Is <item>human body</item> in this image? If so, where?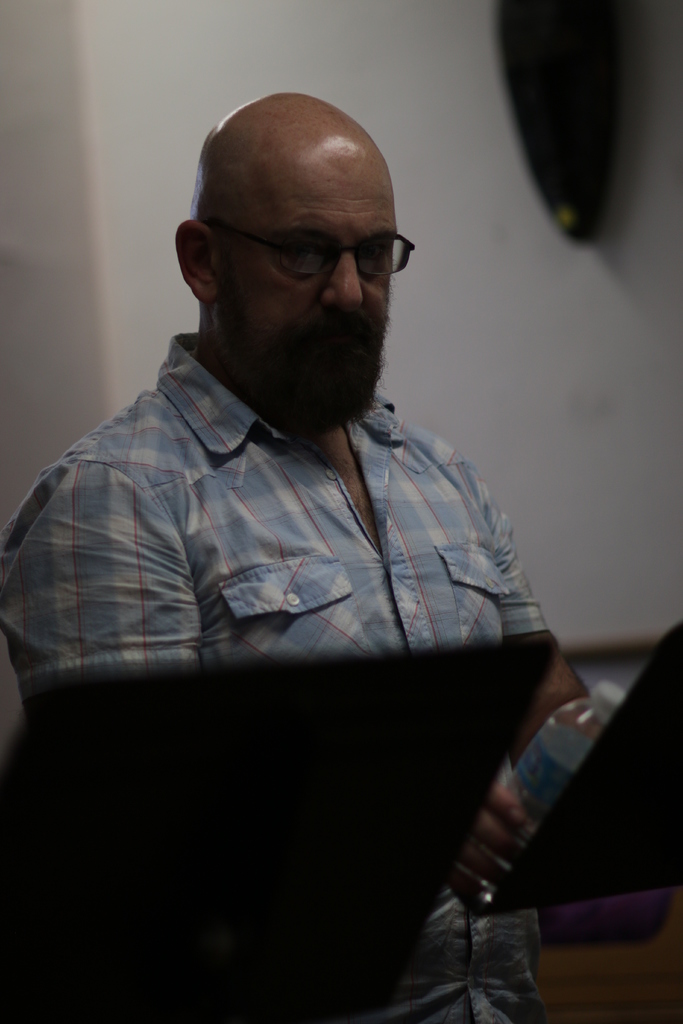
Yes, at region(1, 92, 591, 1020).
